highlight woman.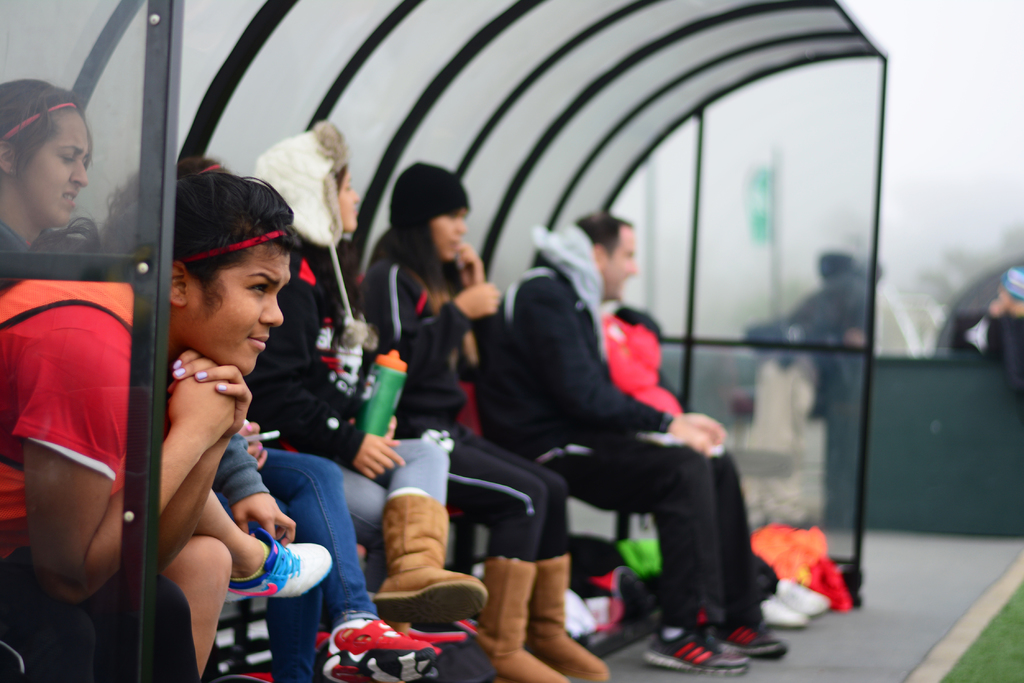
Highlighted region: crop(230, 122, 490, 682).
